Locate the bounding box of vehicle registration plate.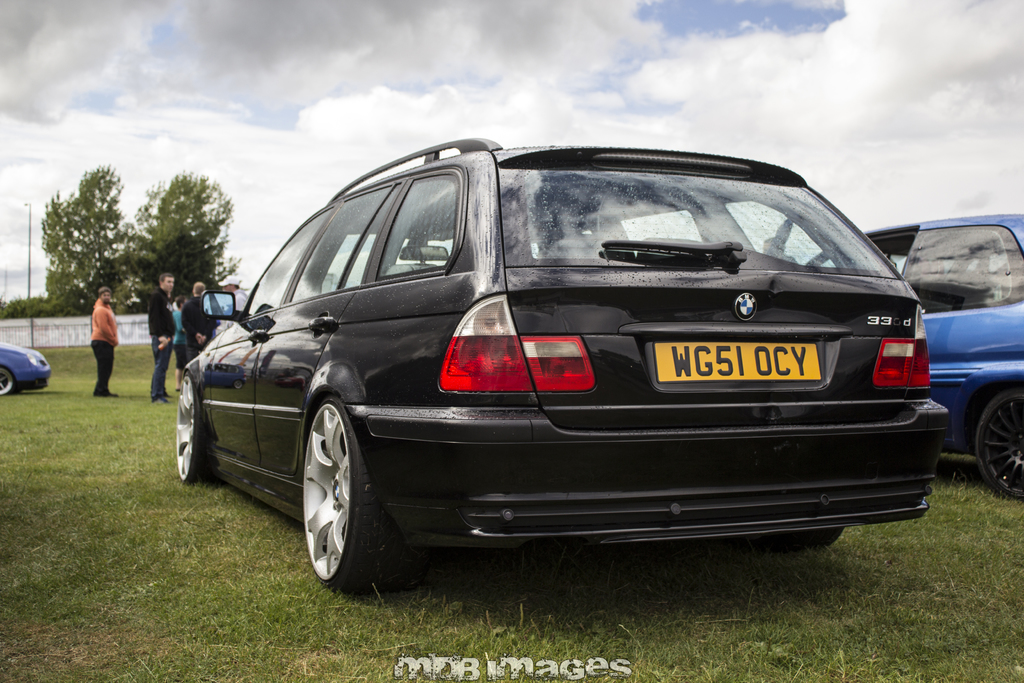
Bounding box: <bbox>654, 340, 821, 383</bbox>.
